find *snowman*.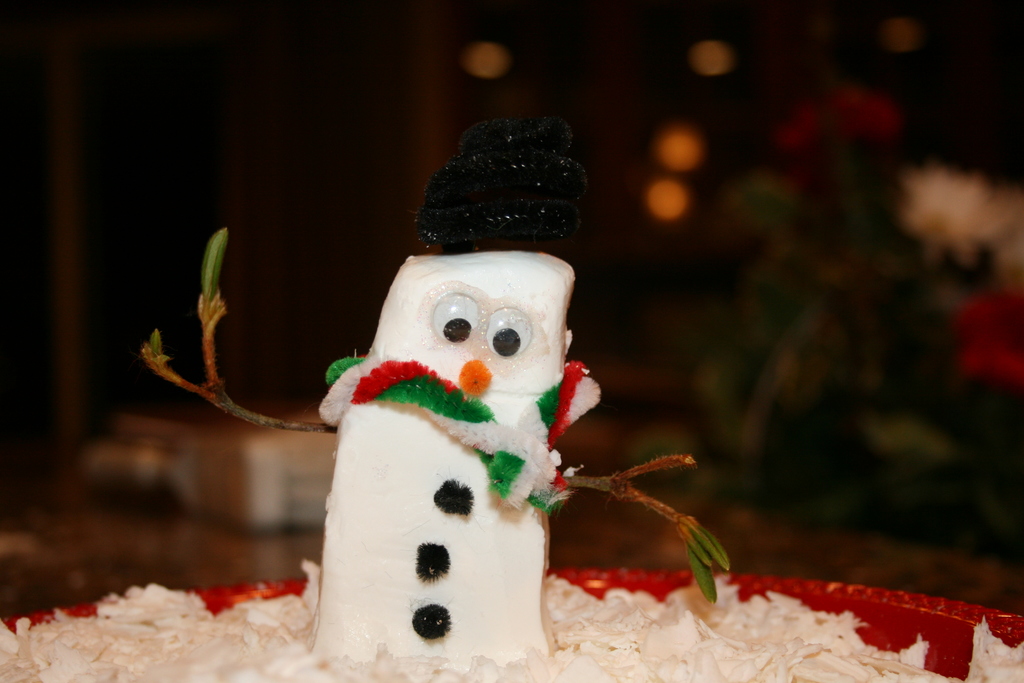
bbox=(141, 113, 734, 662).
